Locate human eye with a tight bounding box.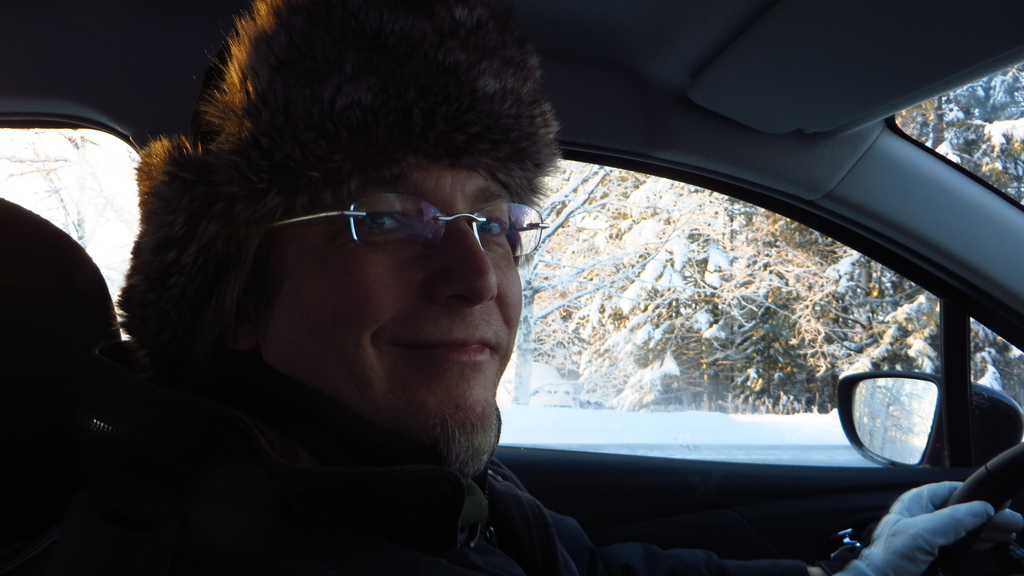
[355, 200, 426, 257].
